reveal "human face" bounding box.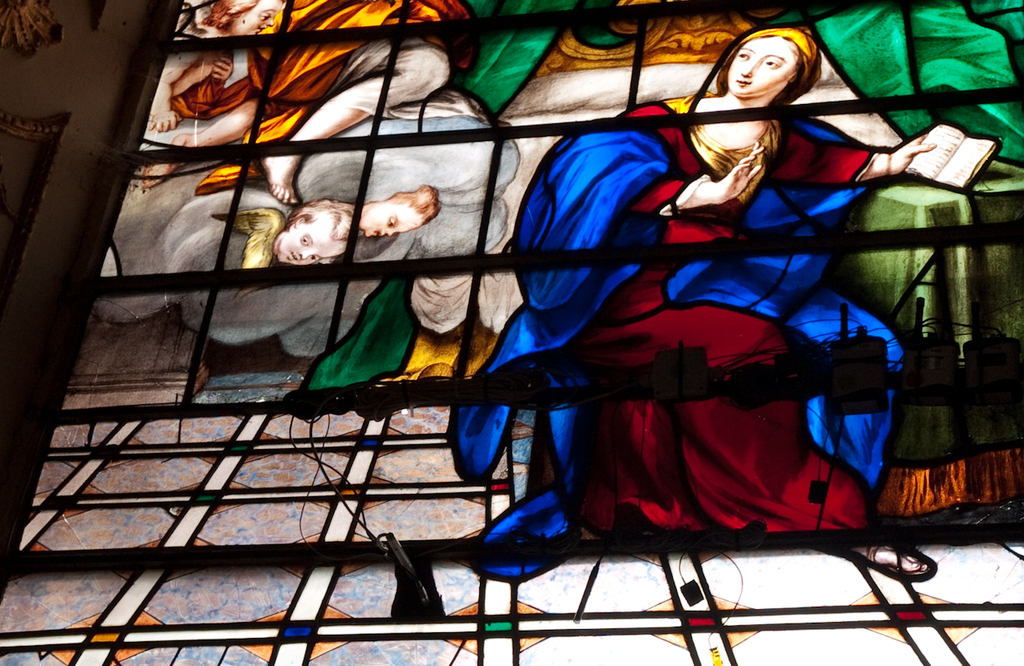
Revealed: [x1=728, y1=37, x2=795, y2=98].
